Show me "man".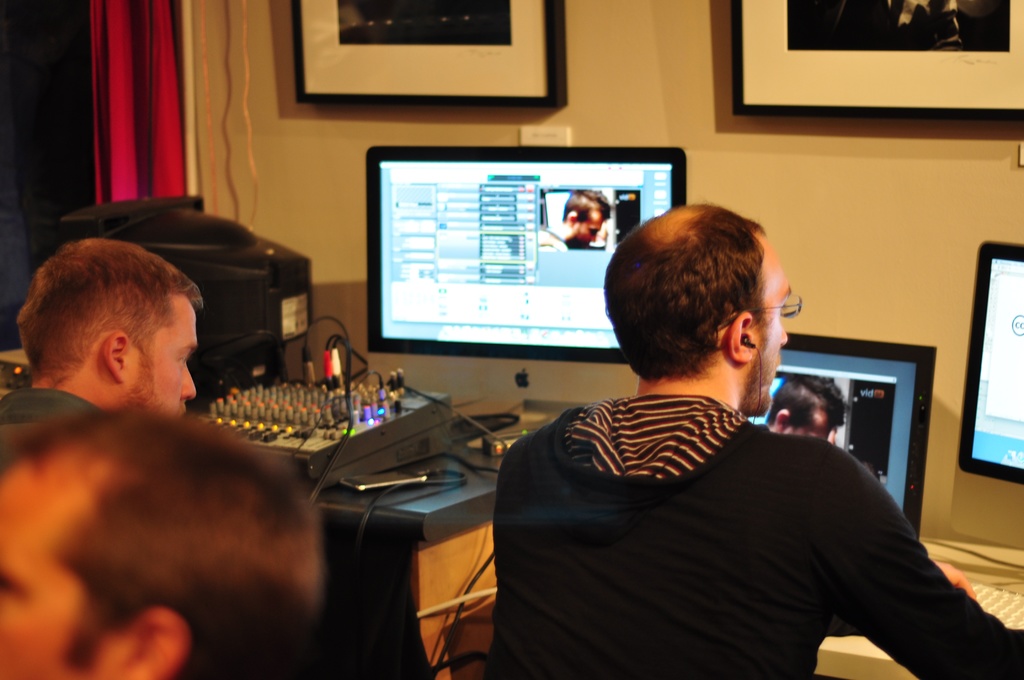
"man" is here: BBox(485, 202, 1023, 679).
